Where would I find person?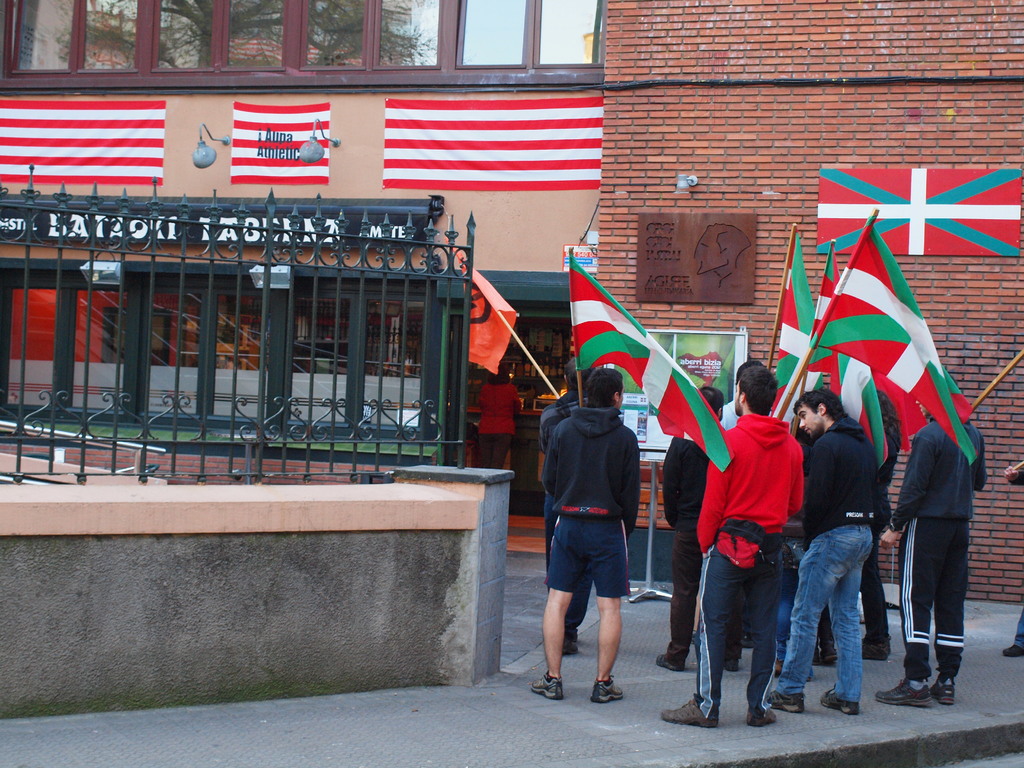
At [left=659, top=378, right=742, bottom=673].
